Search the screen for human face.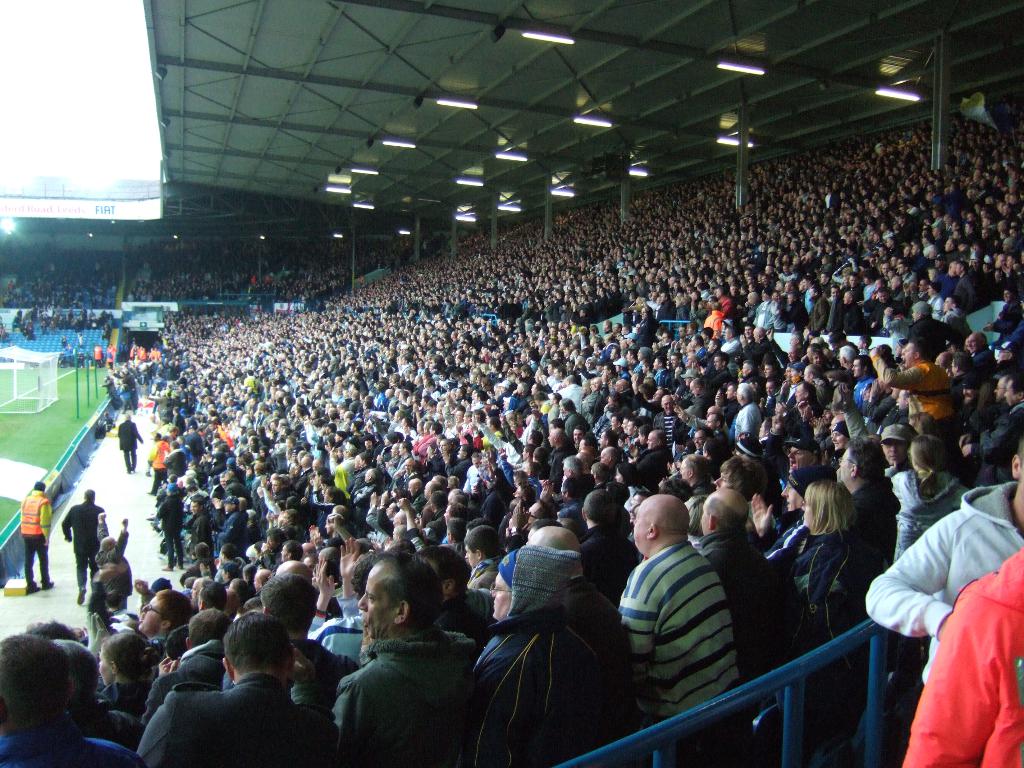
Found at bbox=(573, 429, 584, 445).
